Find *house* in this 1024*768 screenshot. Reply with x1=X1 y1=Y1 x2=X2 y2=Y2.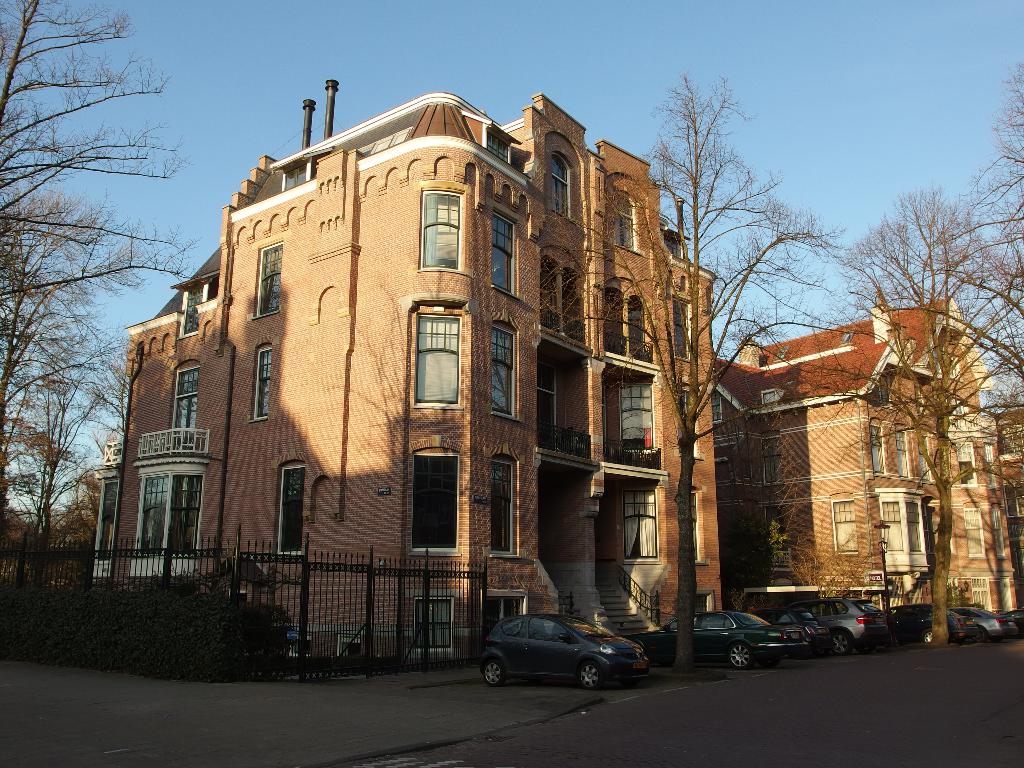
x1=711 y1=294 x2=1023 y2=626.
